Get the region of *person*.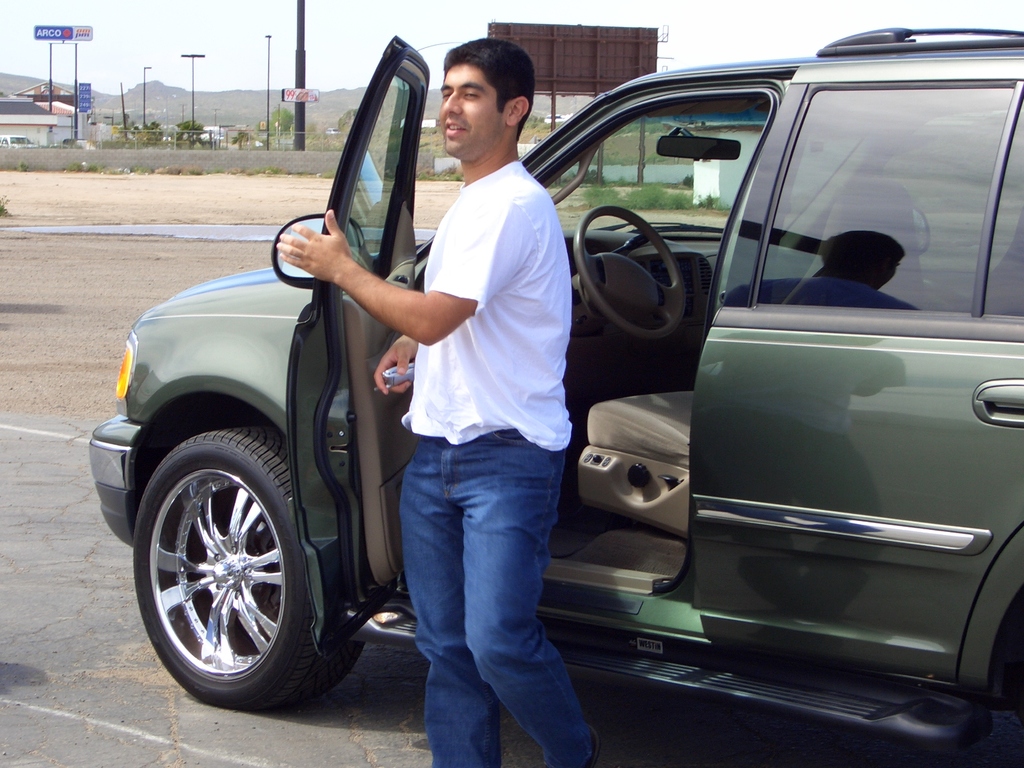
{"x1": 268, "y1": 35, "x2": 594, "y2": 767}.
